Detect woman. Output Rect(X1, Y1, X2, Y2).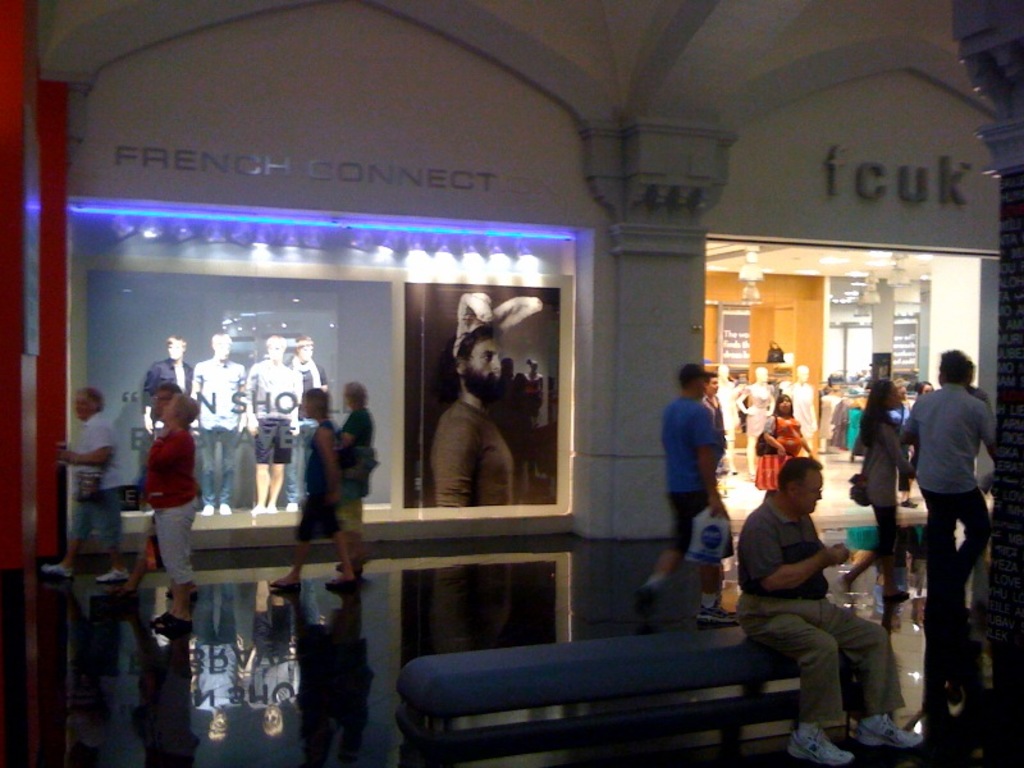
Rect(846, 369, 920, 609).
